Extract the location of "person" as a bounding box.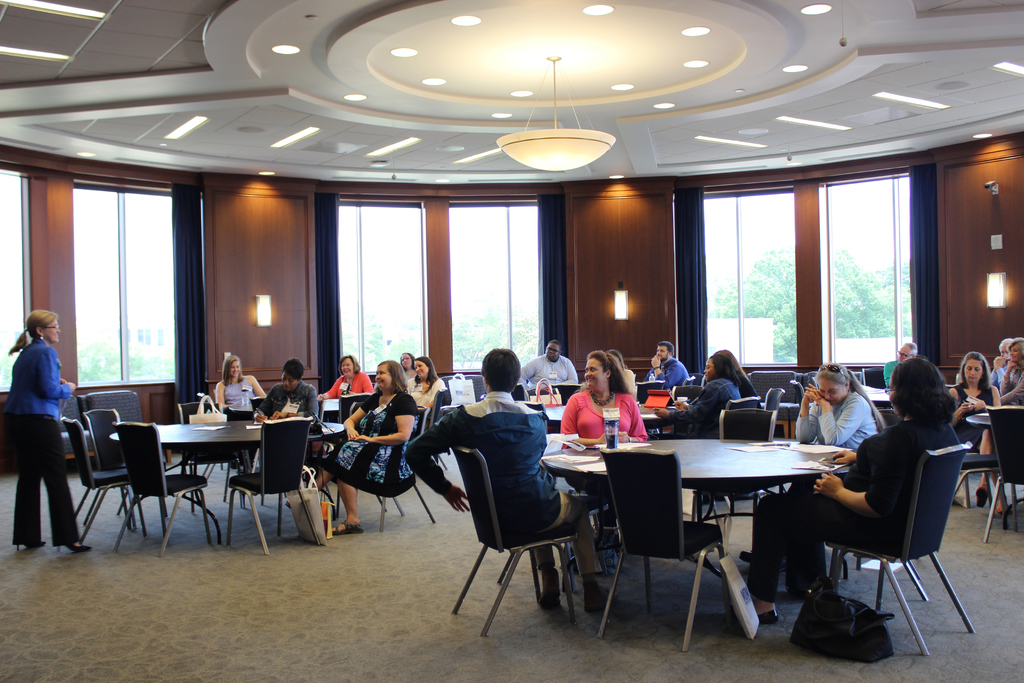
8, 287, 77, 559.
